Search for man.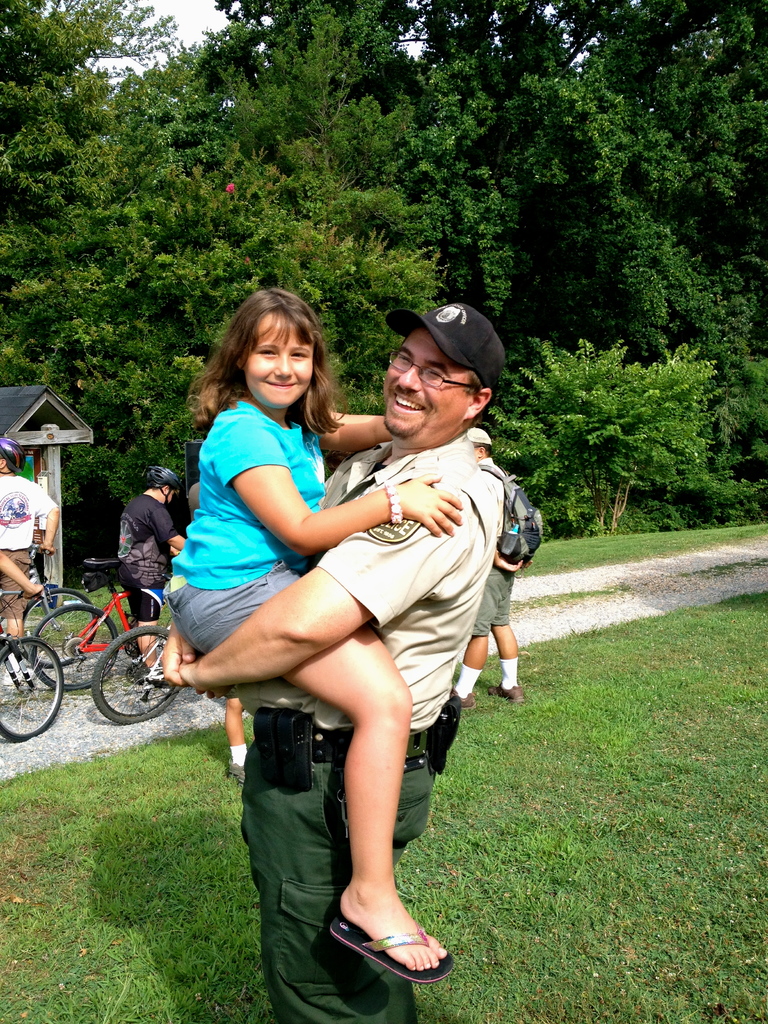
Found at select_region(0, 442, 64, 685).
